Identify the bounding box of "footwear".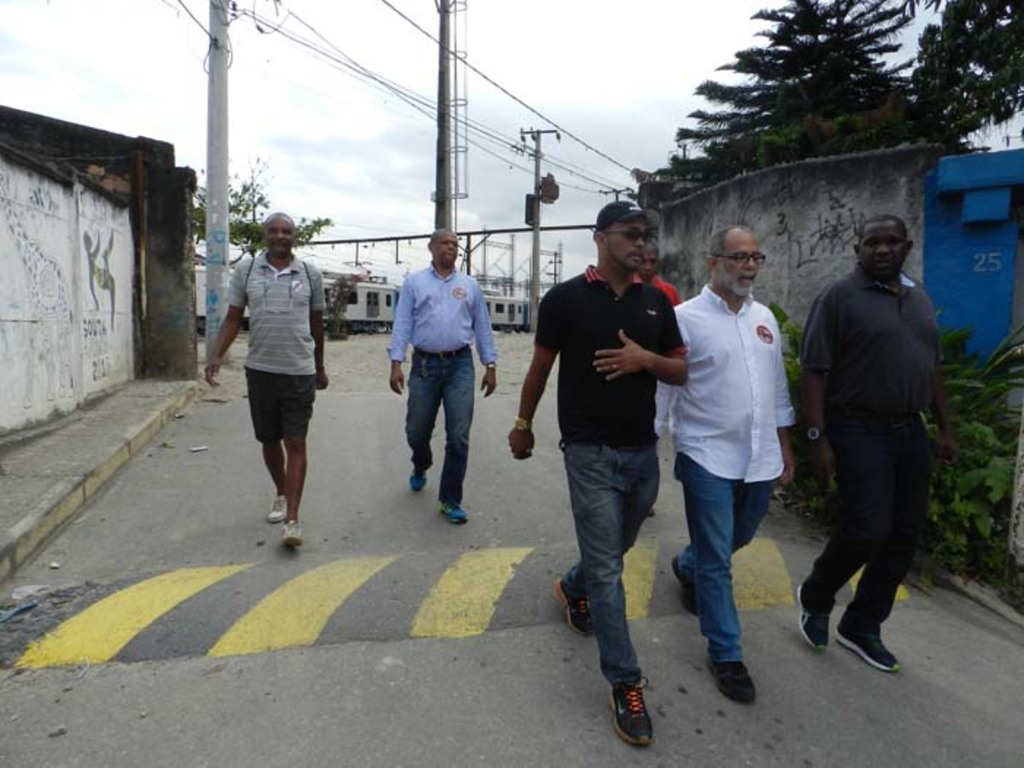
x1=674, y1=556, x2=707, y2=622.
